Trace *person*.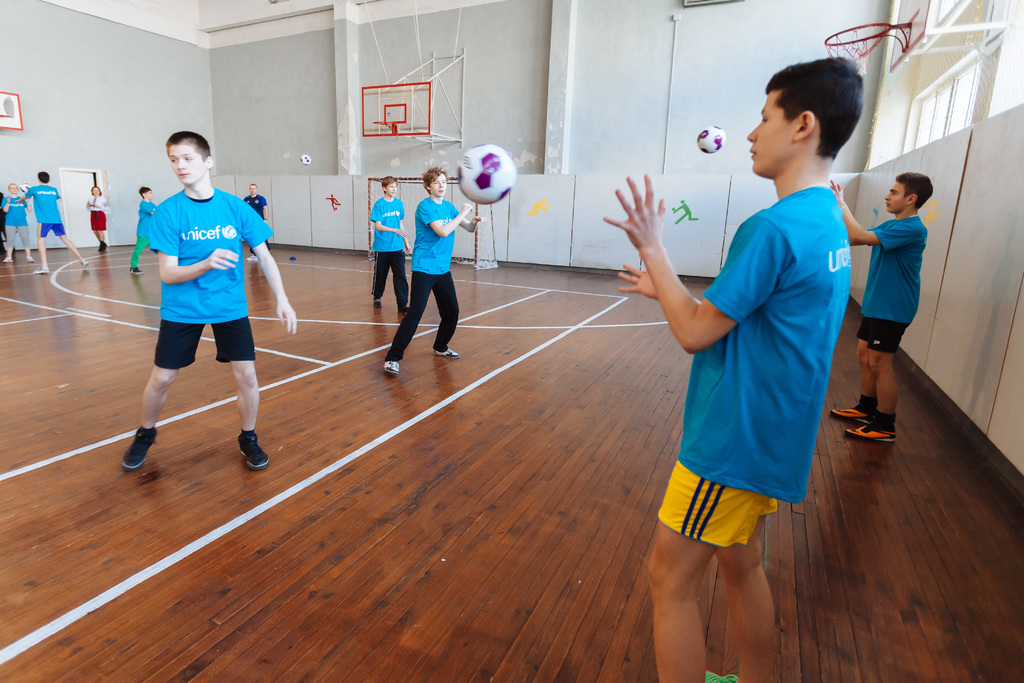
Traced to (127,182,161,273).
